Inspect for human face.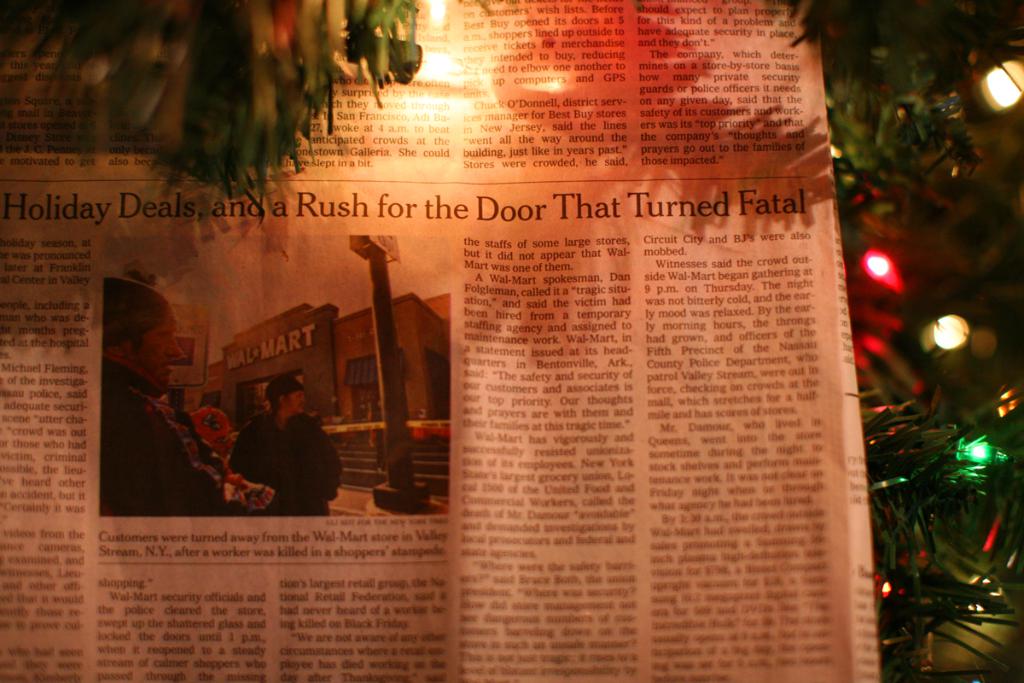
Inspection: bbox=(287, 388, 302, 415).
